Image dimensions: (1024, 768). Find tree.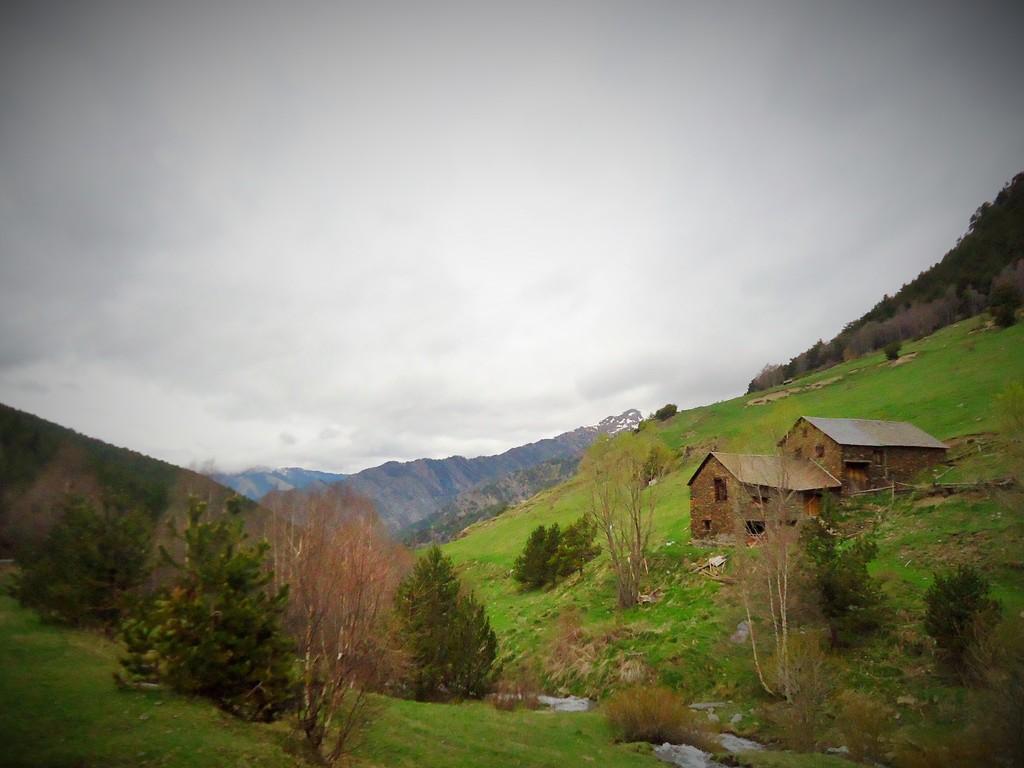
select_region(729, 413, 816, 699).
